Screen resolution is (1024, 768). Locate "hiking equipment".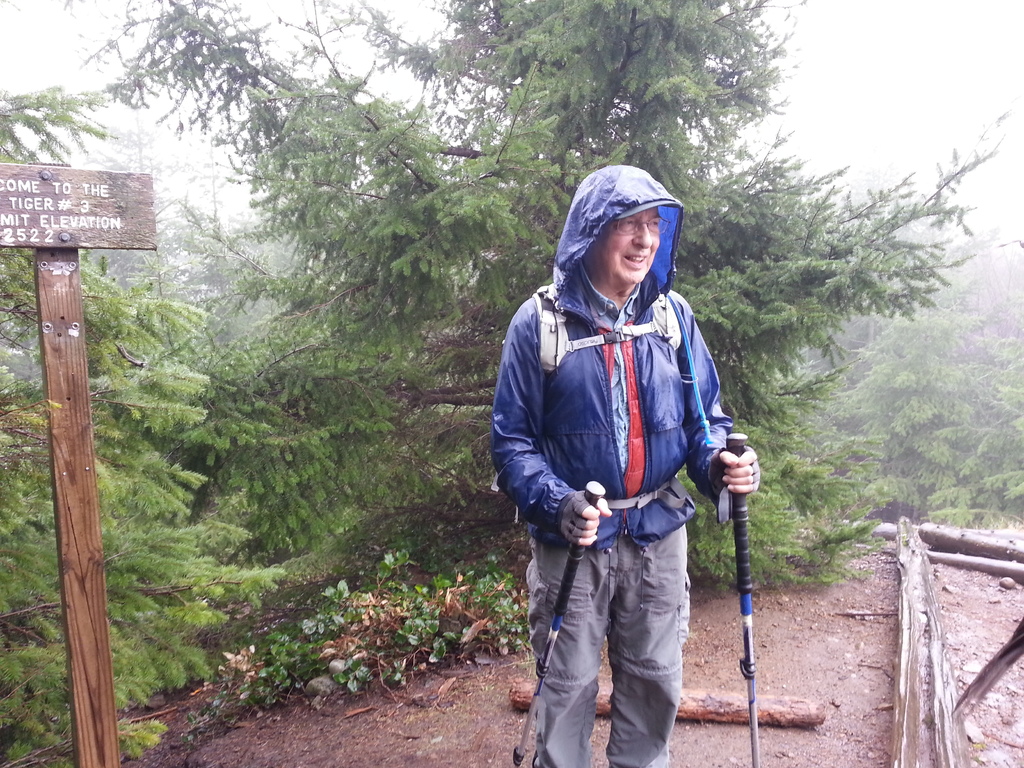
<bbox>727, 431, 767, 767</bbox>.
